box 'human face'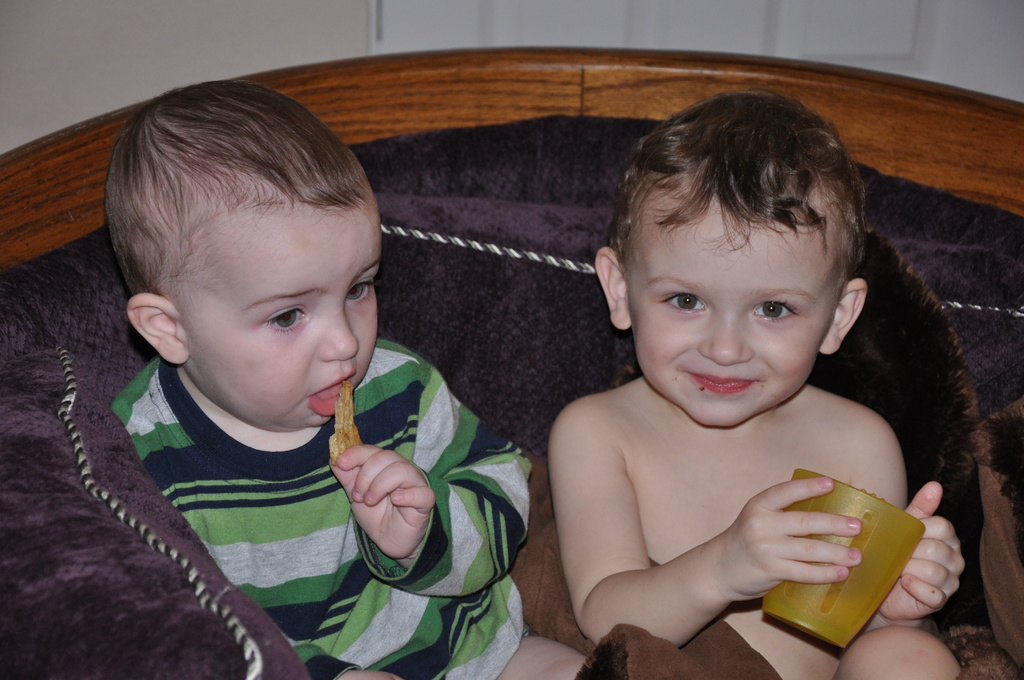
box(179, 199, 381, 430)
